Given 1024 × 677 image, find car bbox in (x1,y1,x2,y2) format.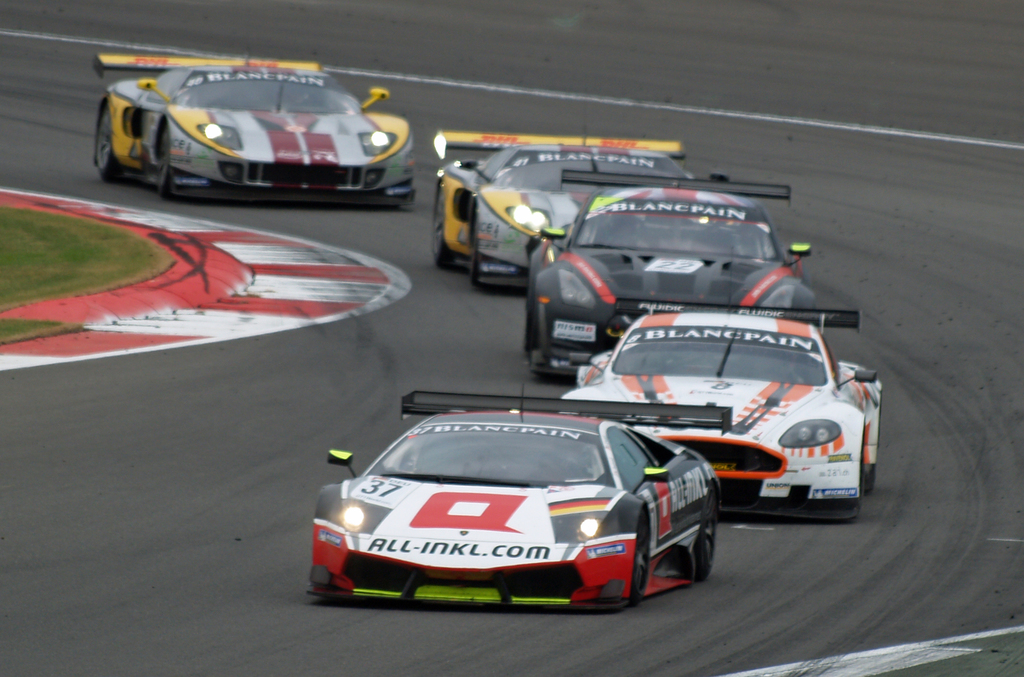
(94,47,414,209).
